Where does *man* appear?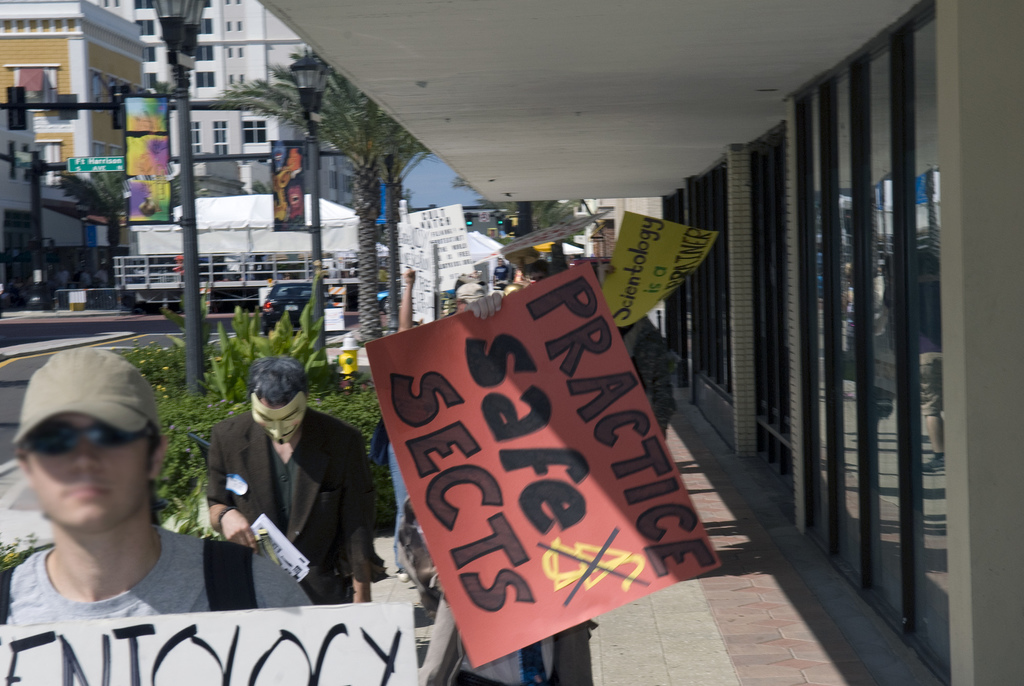
Appears at (0,343,312,626).
